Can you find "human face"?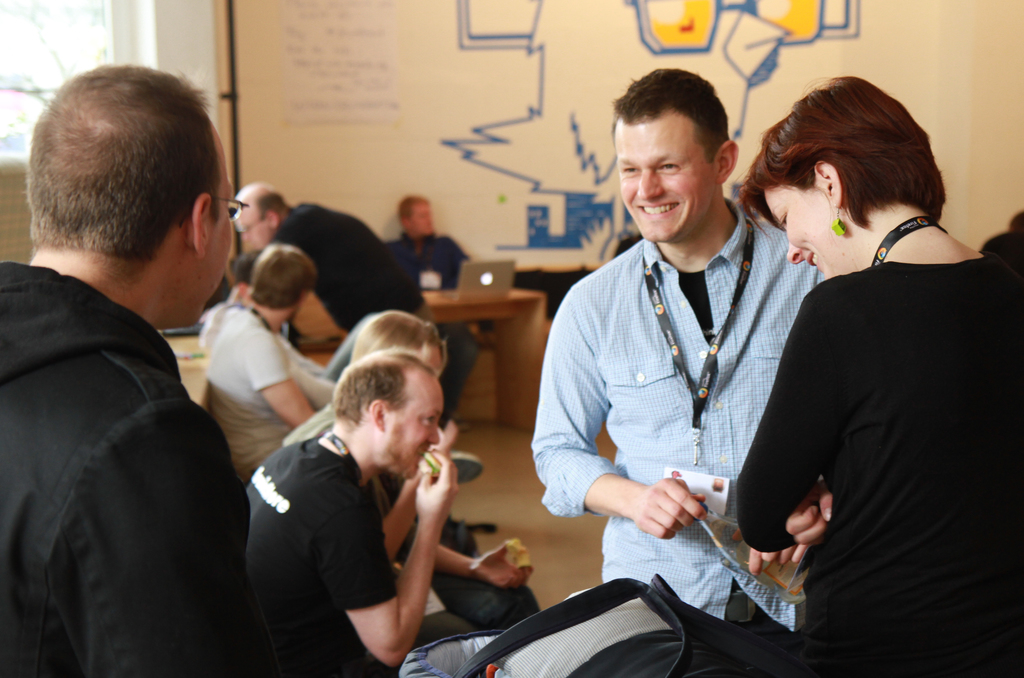
Yes, bounding box: [left=232, top=210, right=266, bottom=259].
